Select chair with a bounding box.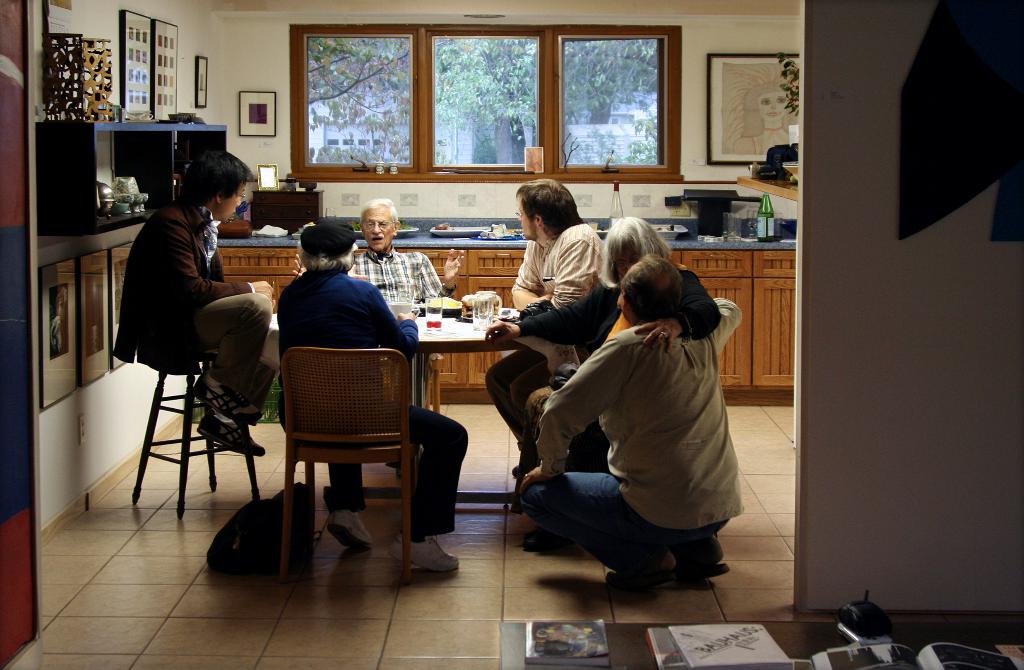
x1=255, y1=331, x2=430, y2=587.
